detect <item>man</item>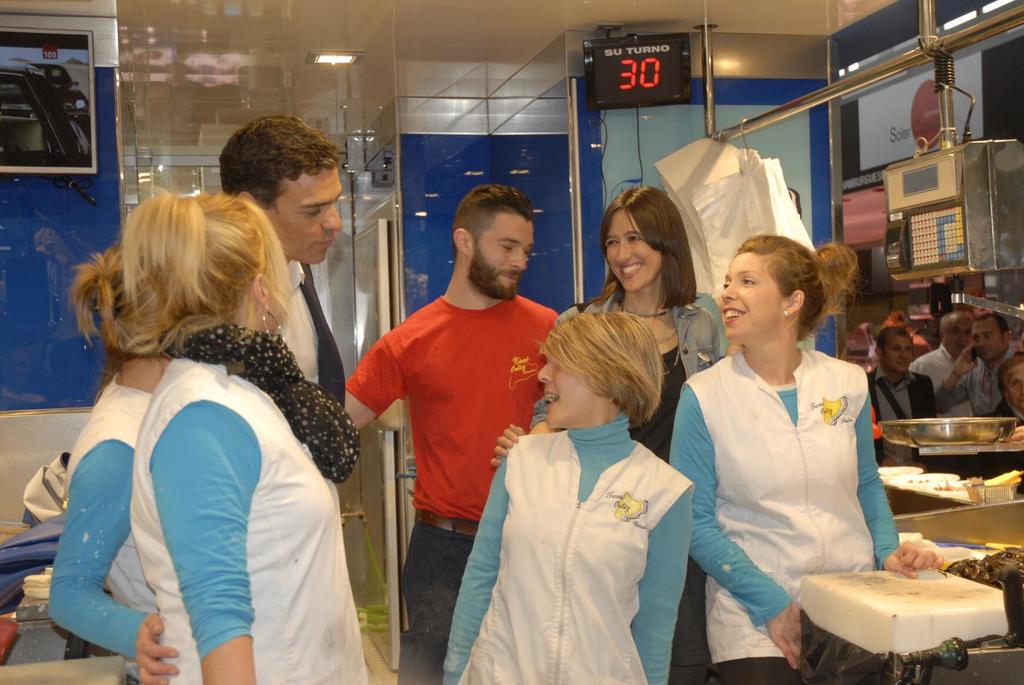
863:328:948:423
